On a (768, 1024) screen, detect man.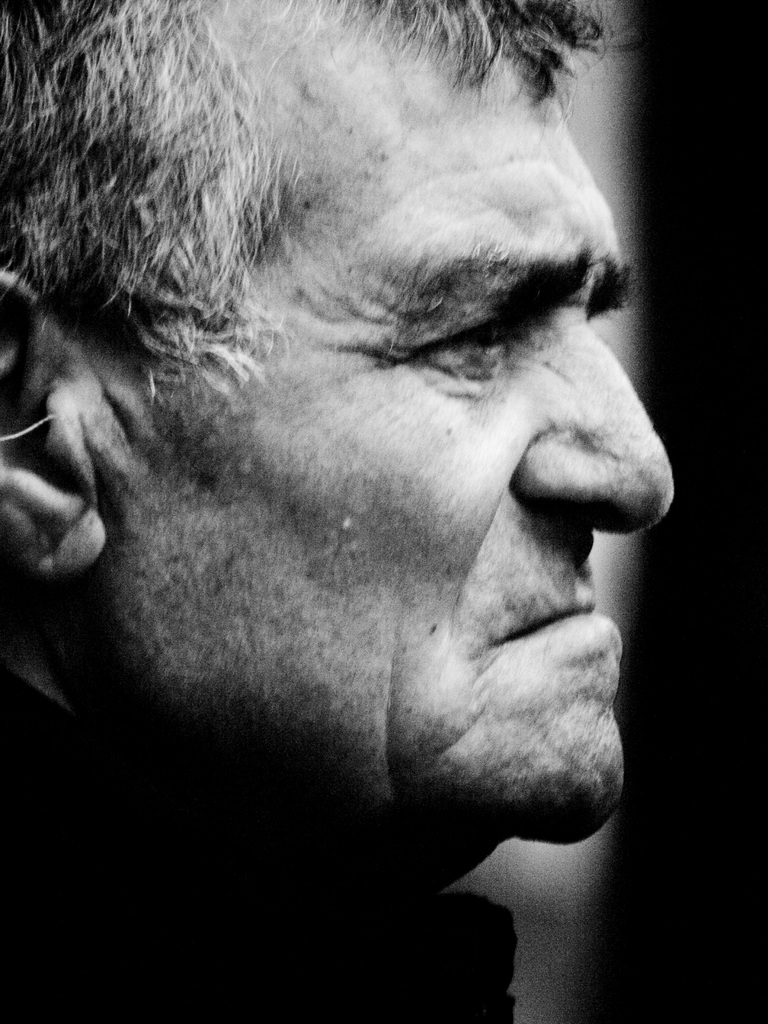
BBox(0, 0, 669, 1005).
